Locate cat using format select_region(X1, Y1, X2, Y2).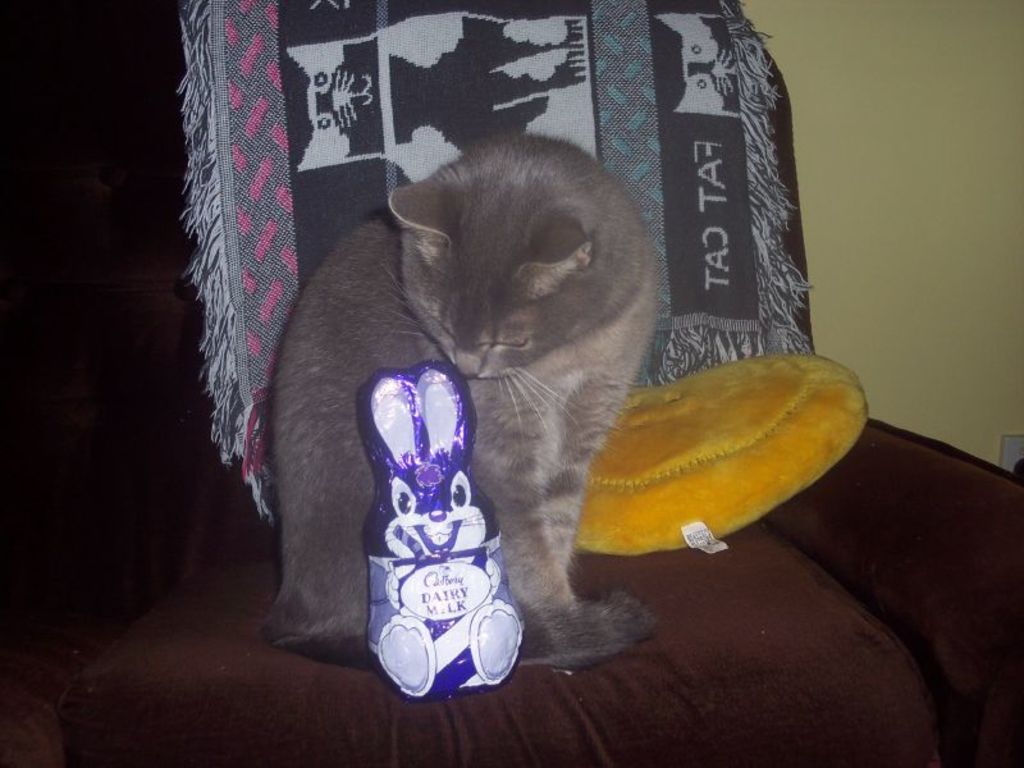
select_region(280, 9, 585, 180).
